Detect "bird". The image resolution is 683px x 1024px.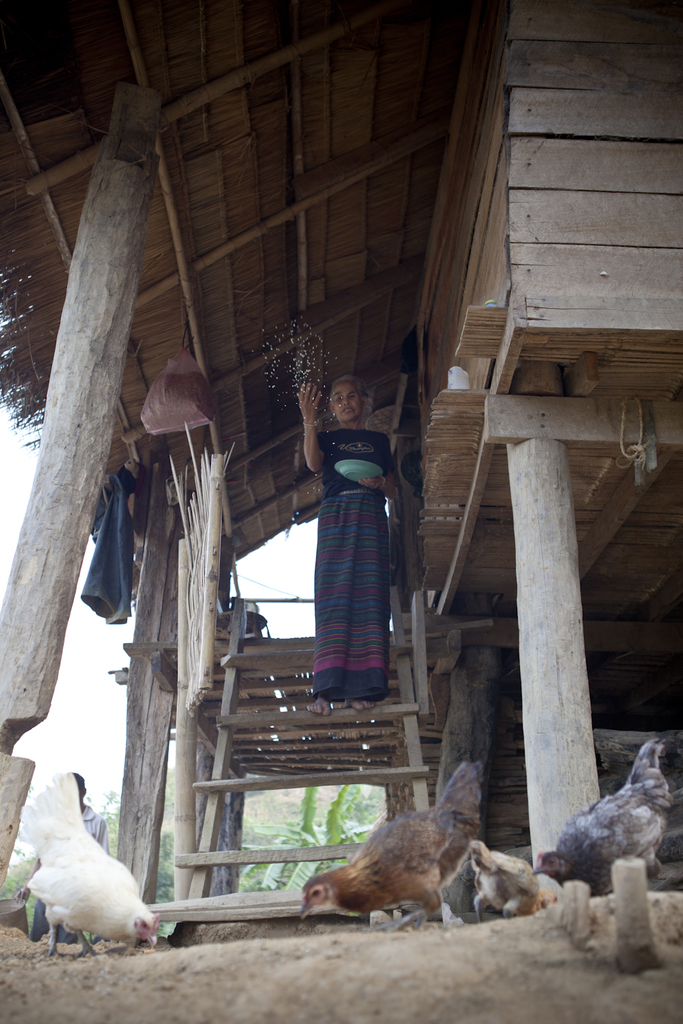
(535,733,679,887).
